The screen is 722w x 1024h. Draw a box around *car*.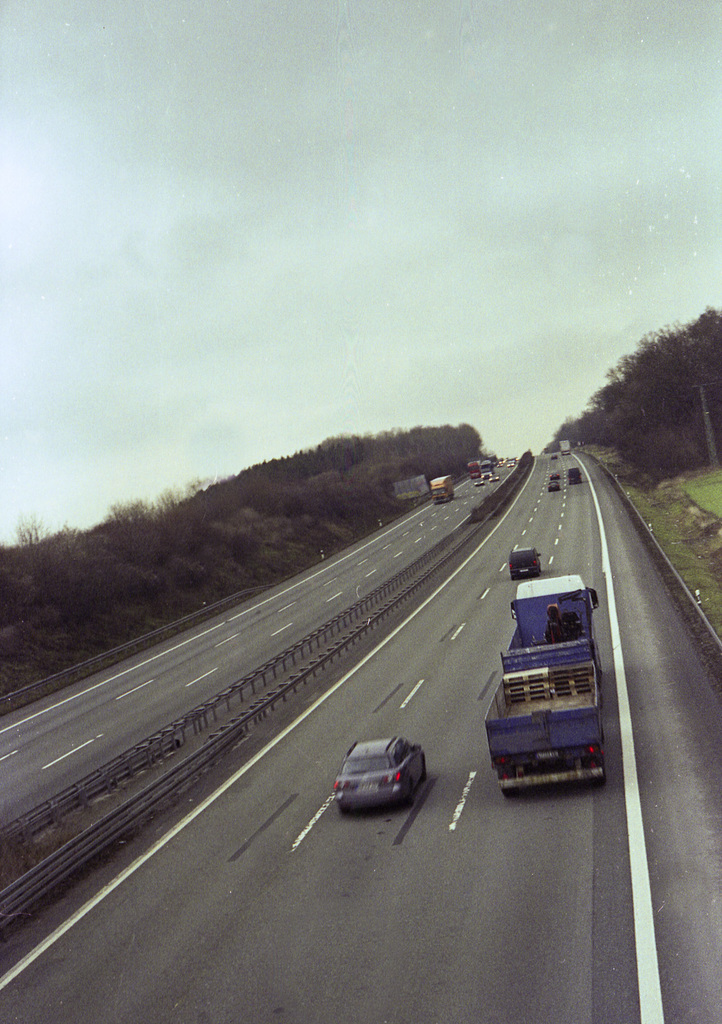
<bbox>550, 454, 557, 461</bbox>.
